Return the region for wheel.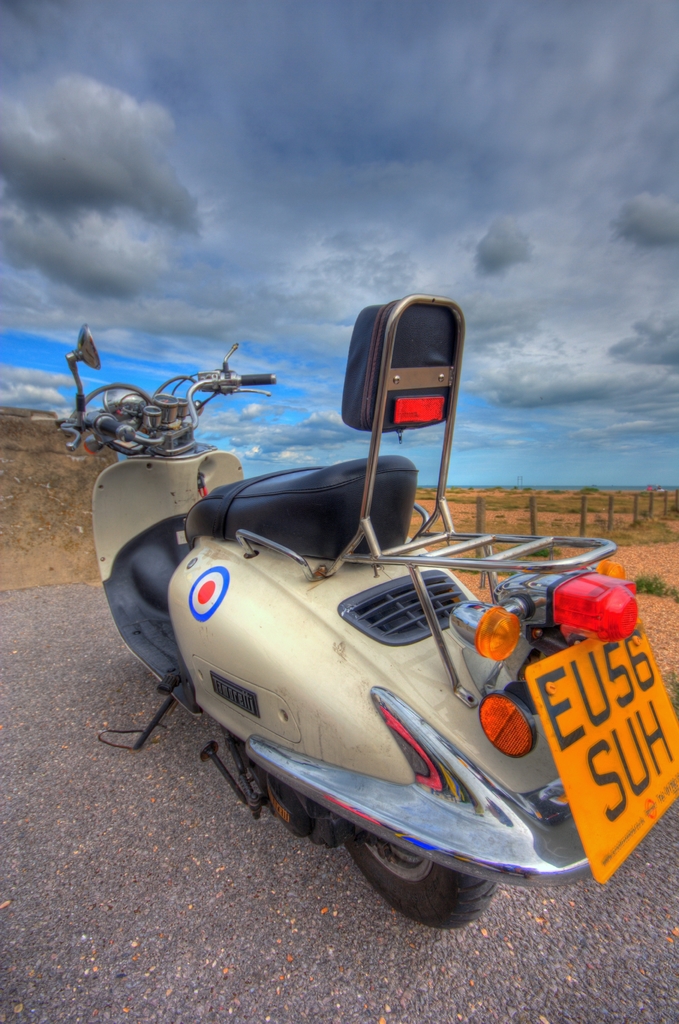
x1=349, y1=817, x2=503, y2=938.
